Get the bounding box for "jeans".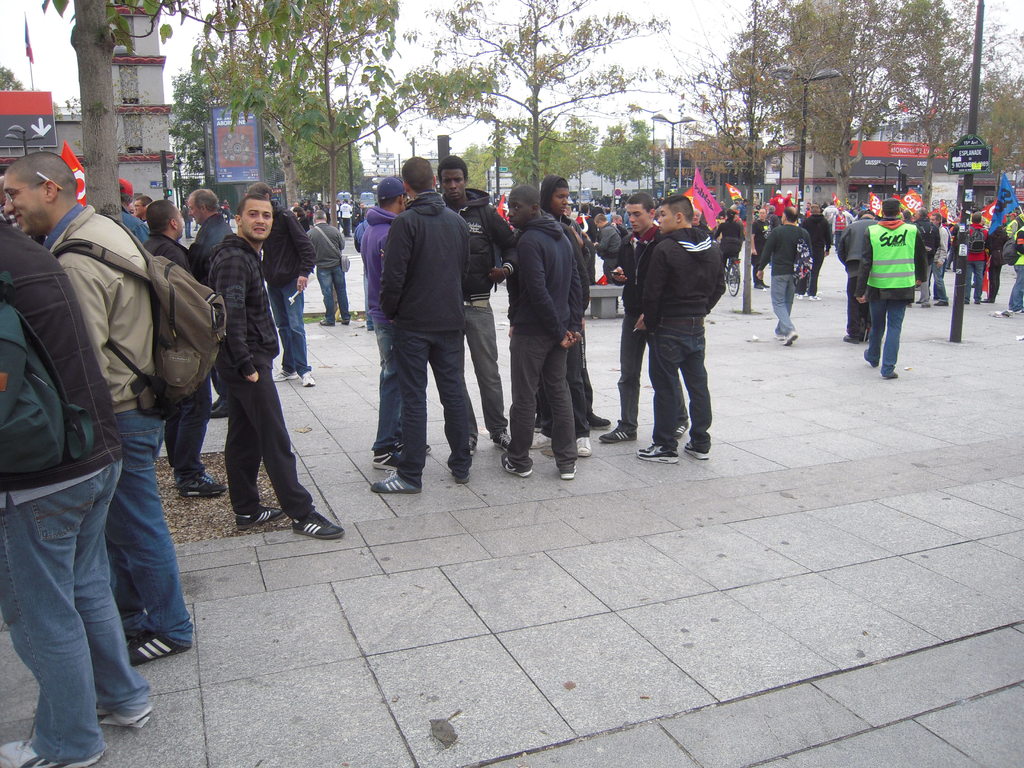
pyautogui.locateOnScreen(156, 375, 214, 484).
